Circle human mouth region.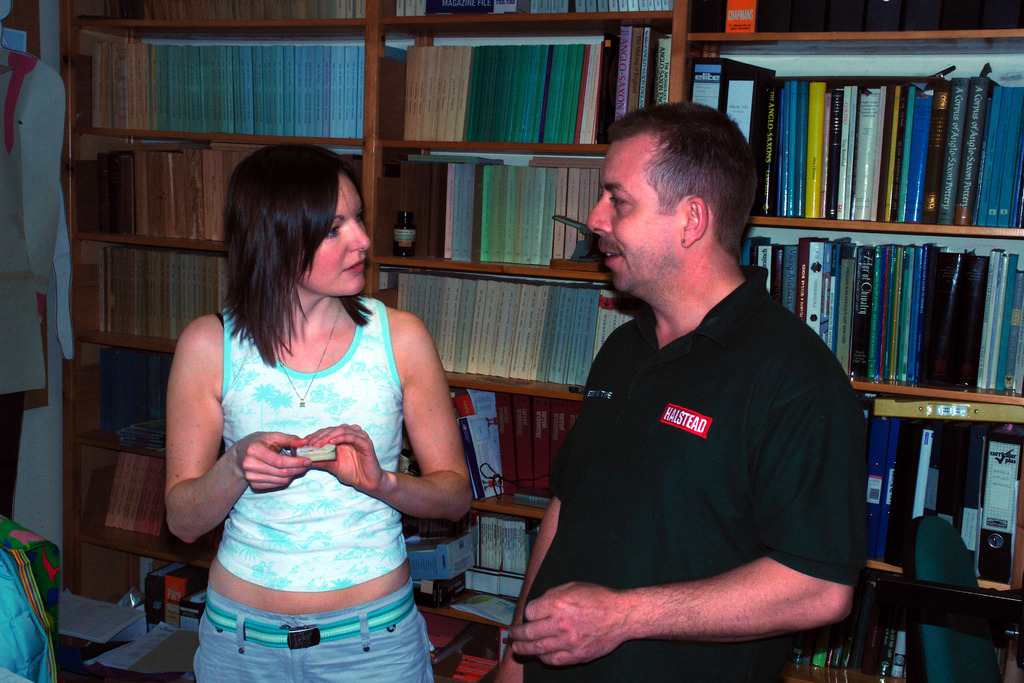
Region: region(335, 259, 367, 274).
